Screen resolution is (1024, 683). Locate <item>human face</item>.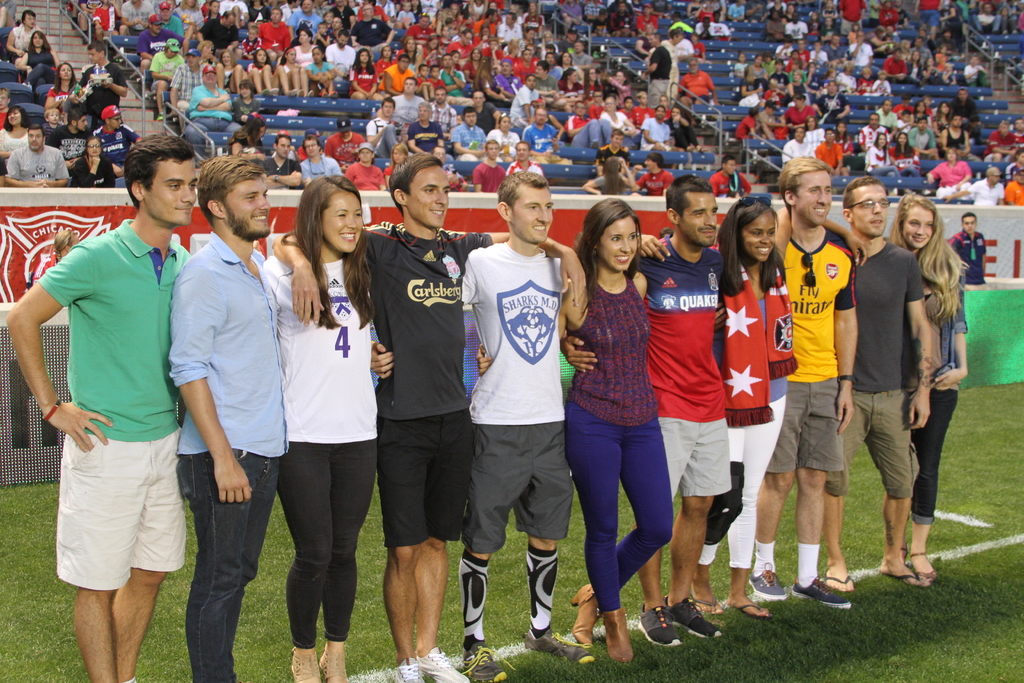
locate(288, 49, 296, 60).
